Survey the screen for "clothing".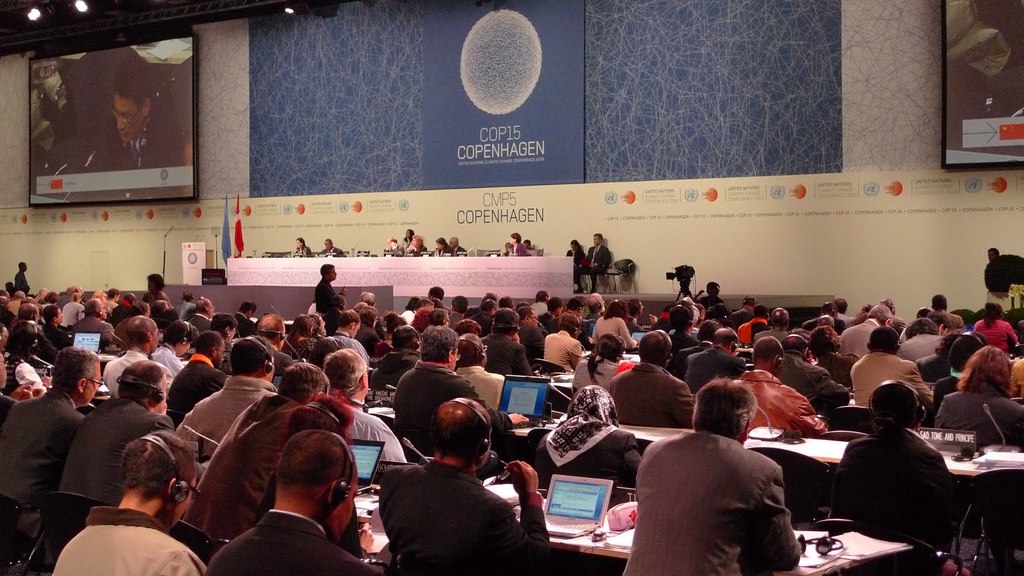
Survey found: (403, 237, 428, 258).
